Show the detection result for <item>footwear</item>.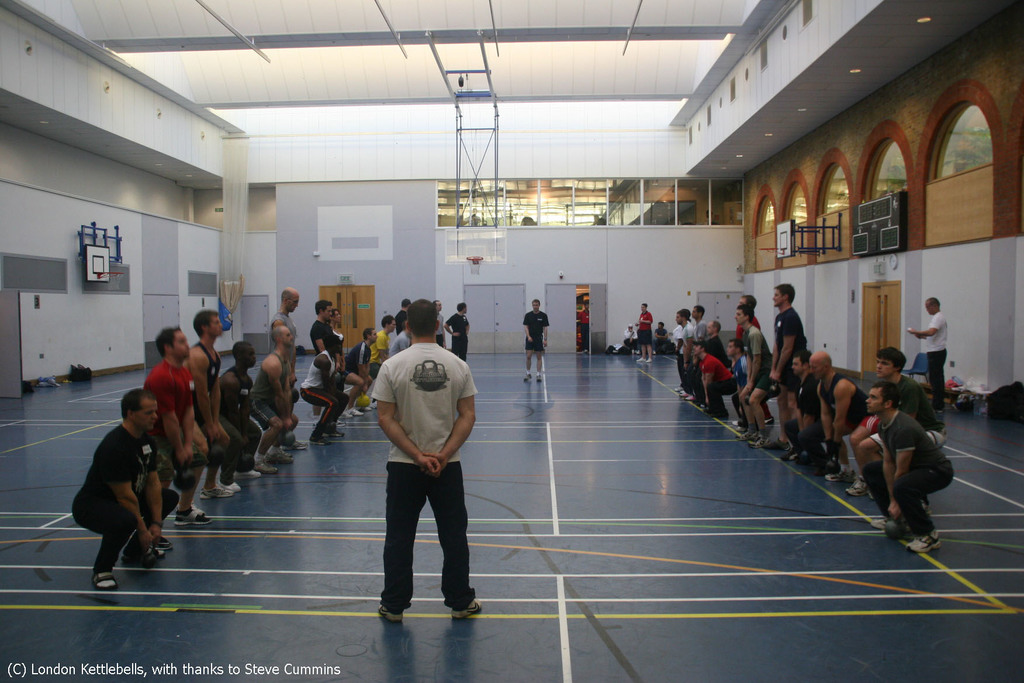
bbox=[677, 388, 682, 391].
